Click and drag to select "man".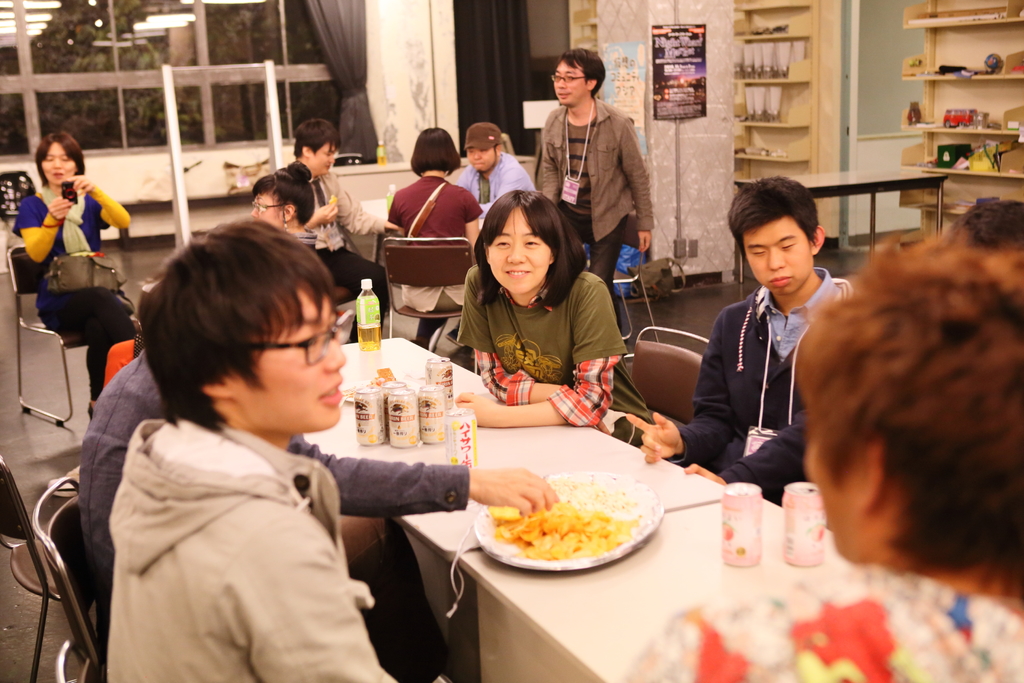
Selection: l=74, t=309, r=561, b=602.
